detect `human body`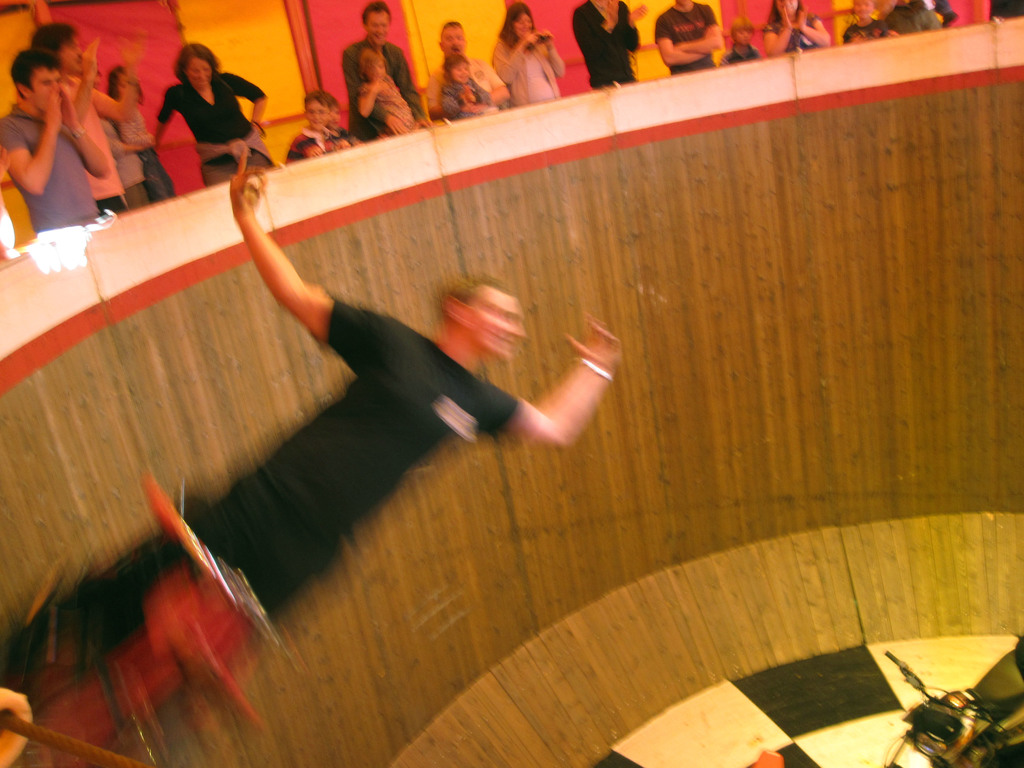
433, 22, 520, 118
